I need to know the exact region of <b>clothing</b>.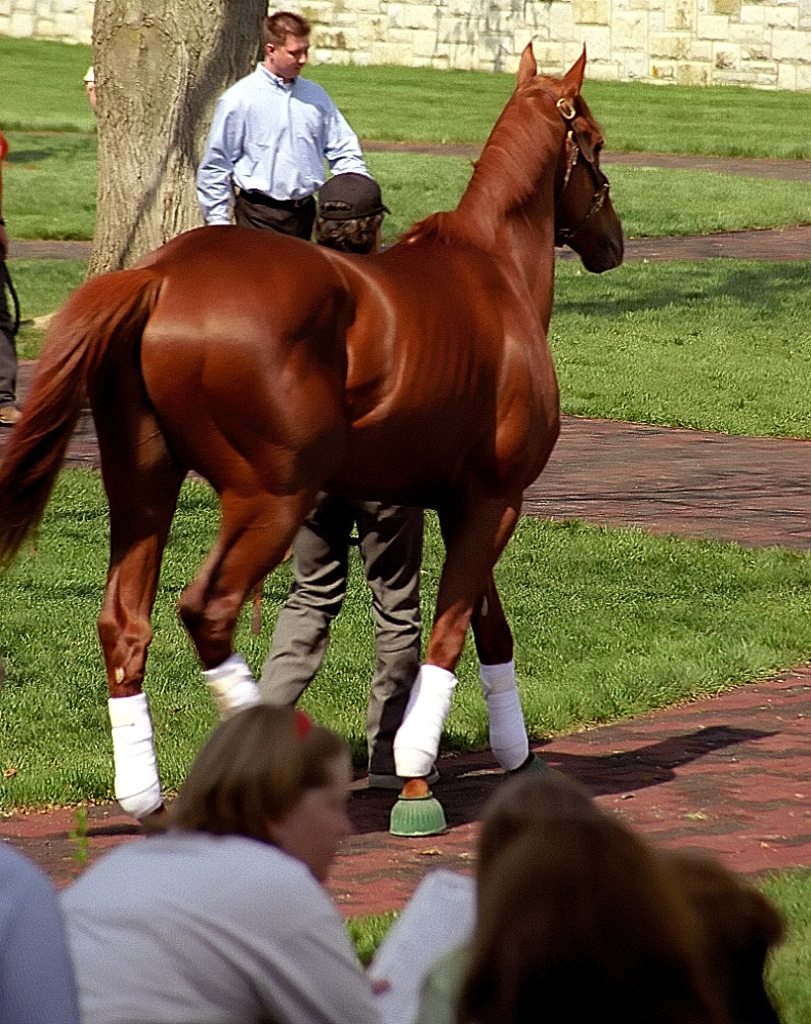
Region: 364 874 479 1020.
